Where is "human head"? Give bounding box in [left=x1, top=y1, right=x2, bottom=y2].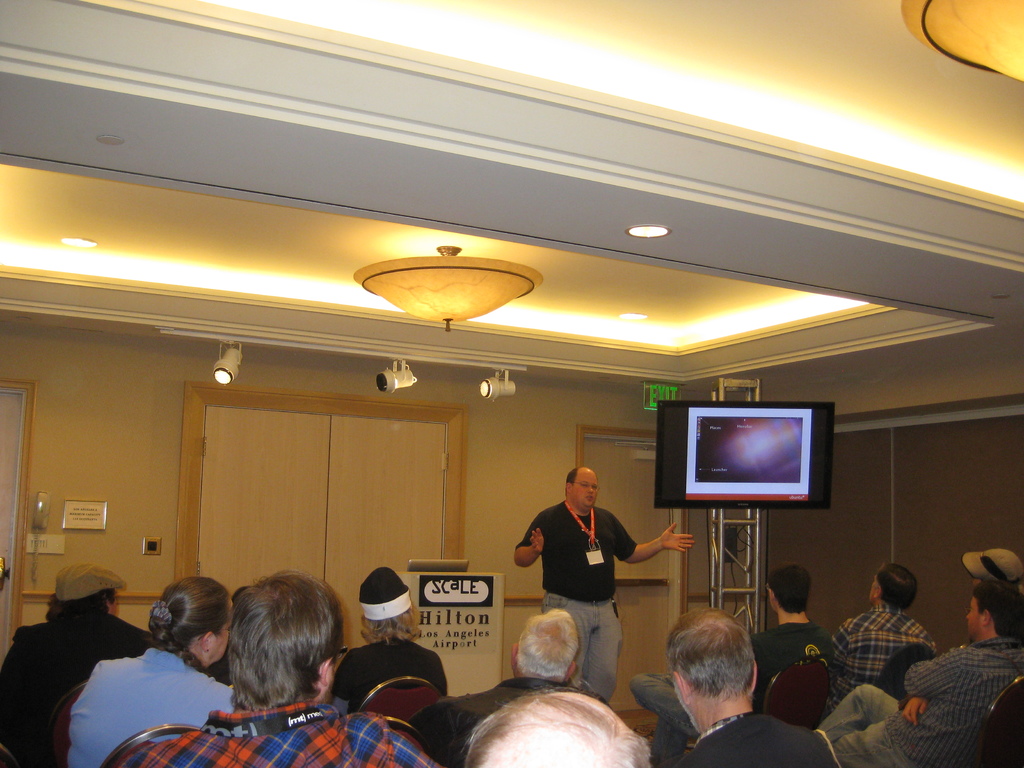
[left=564, top=466, right=599, bottom=511].
